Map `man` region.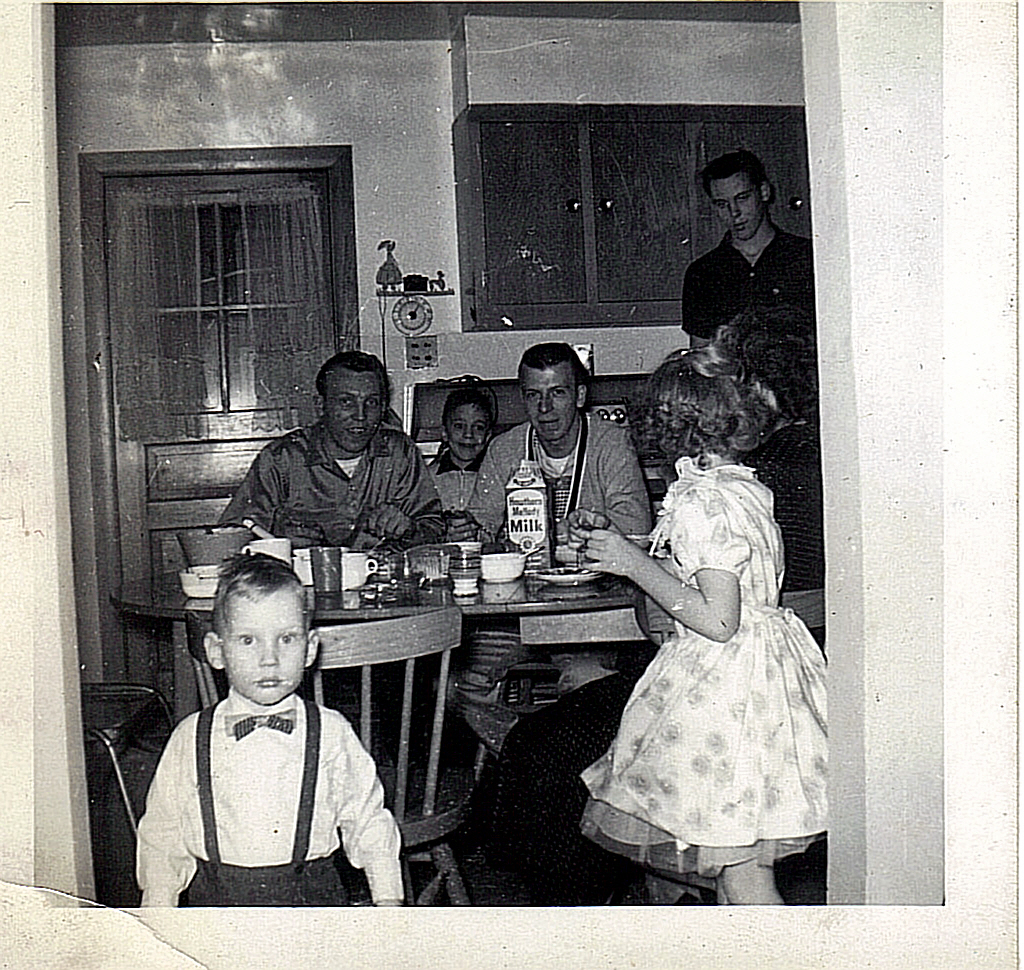
Mapped to Rect(456, 343, 651, 754).
